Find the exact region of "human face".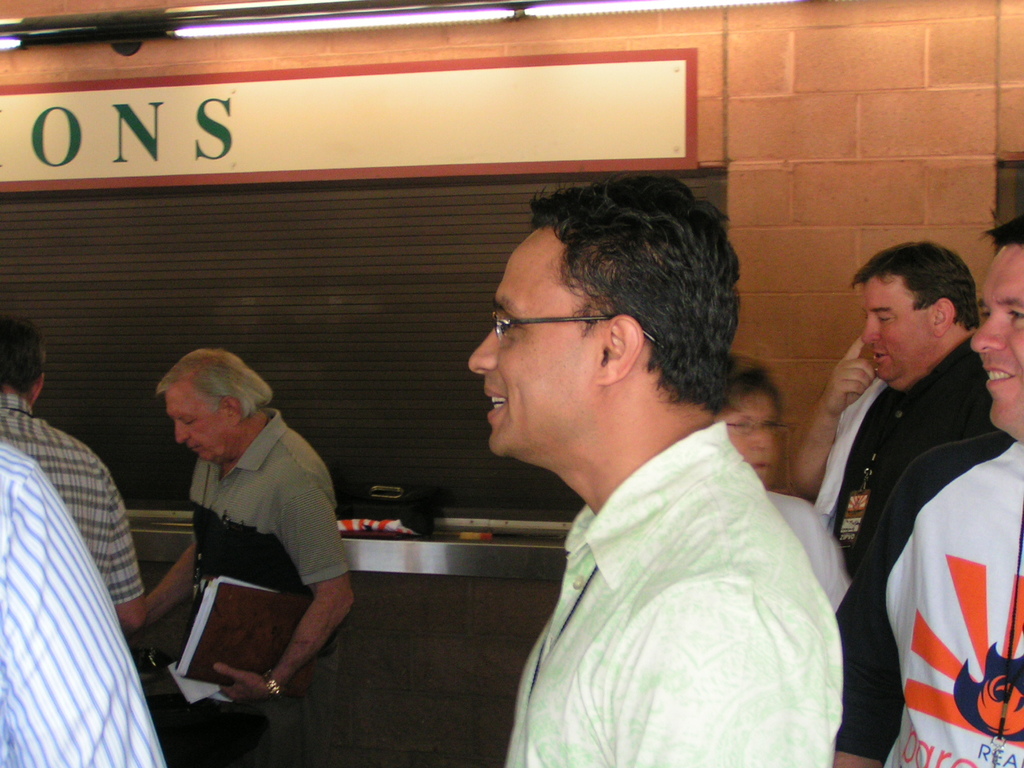
Exact region: (165, 368, 242, 456).
